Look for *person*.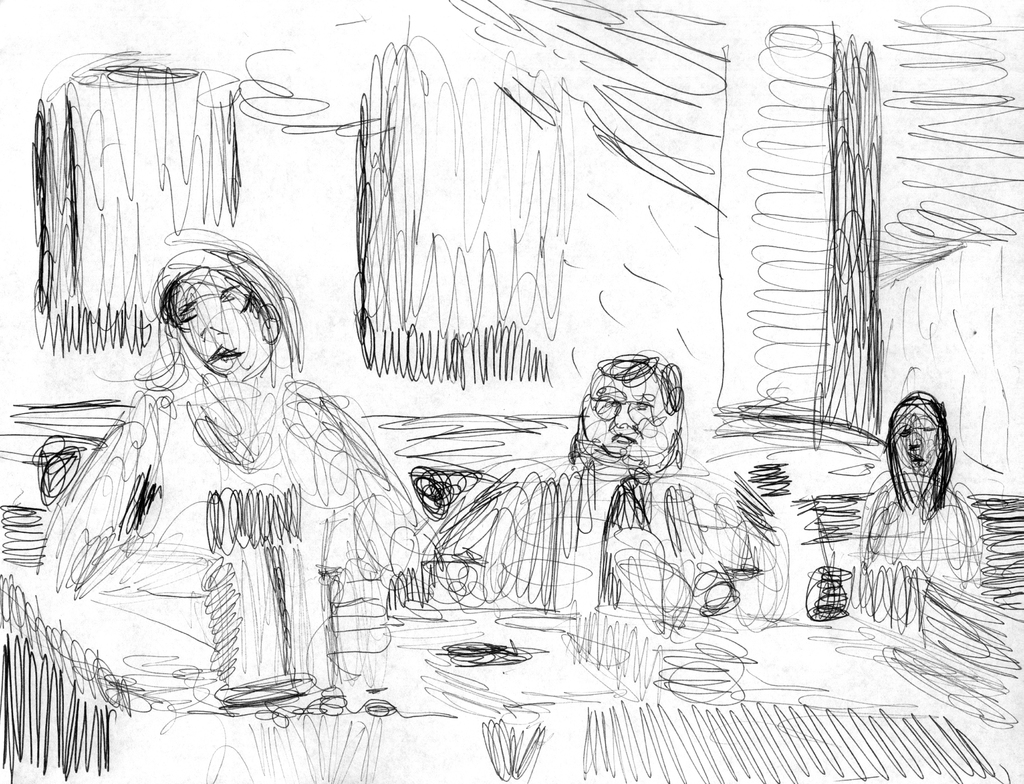
Found: [x1=852, y1=381, x2=994, y2=611].
